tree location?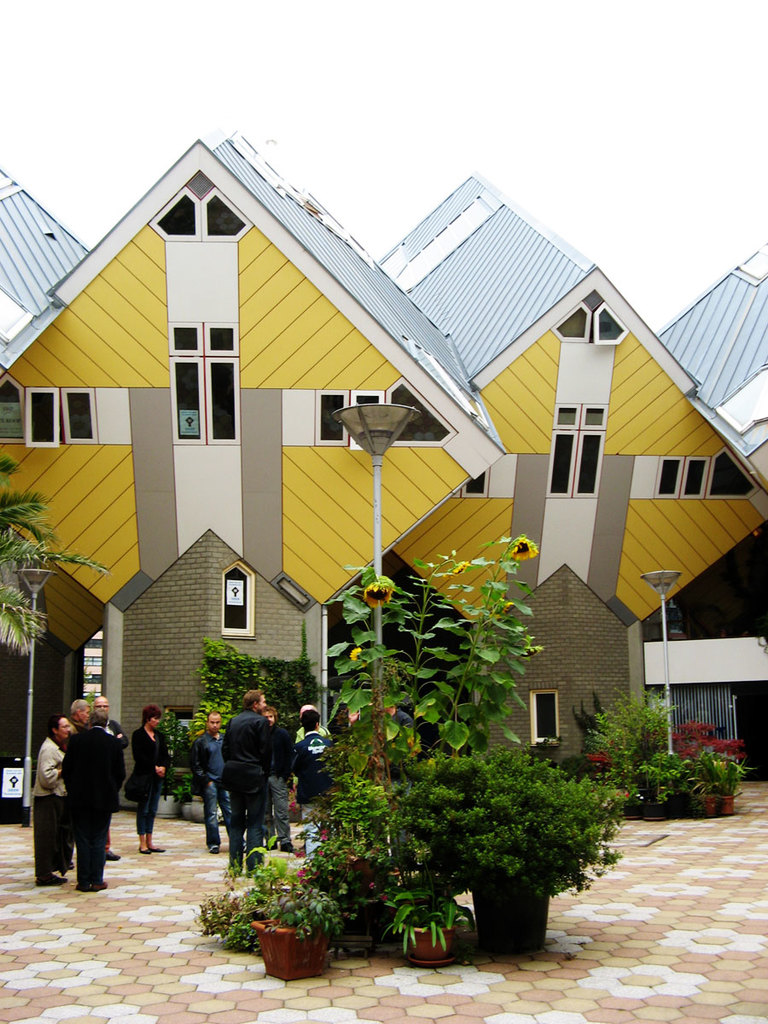
select_region(0, 464, 113, 649)
